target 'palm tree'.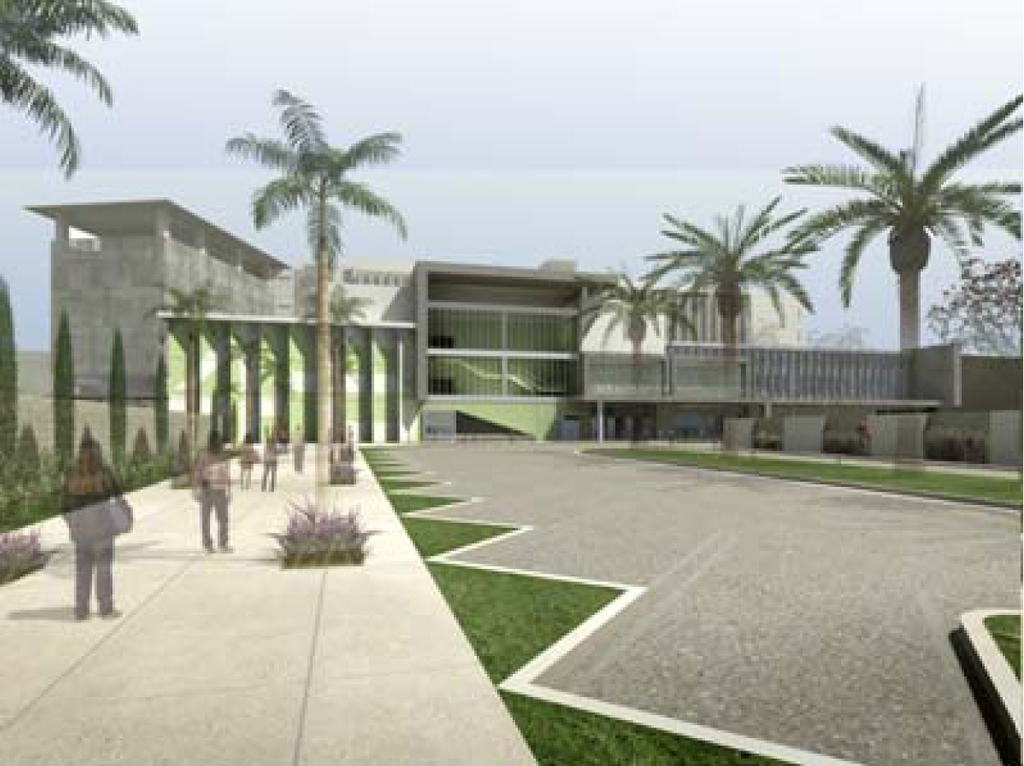
Target region: 660:191:821:360.
